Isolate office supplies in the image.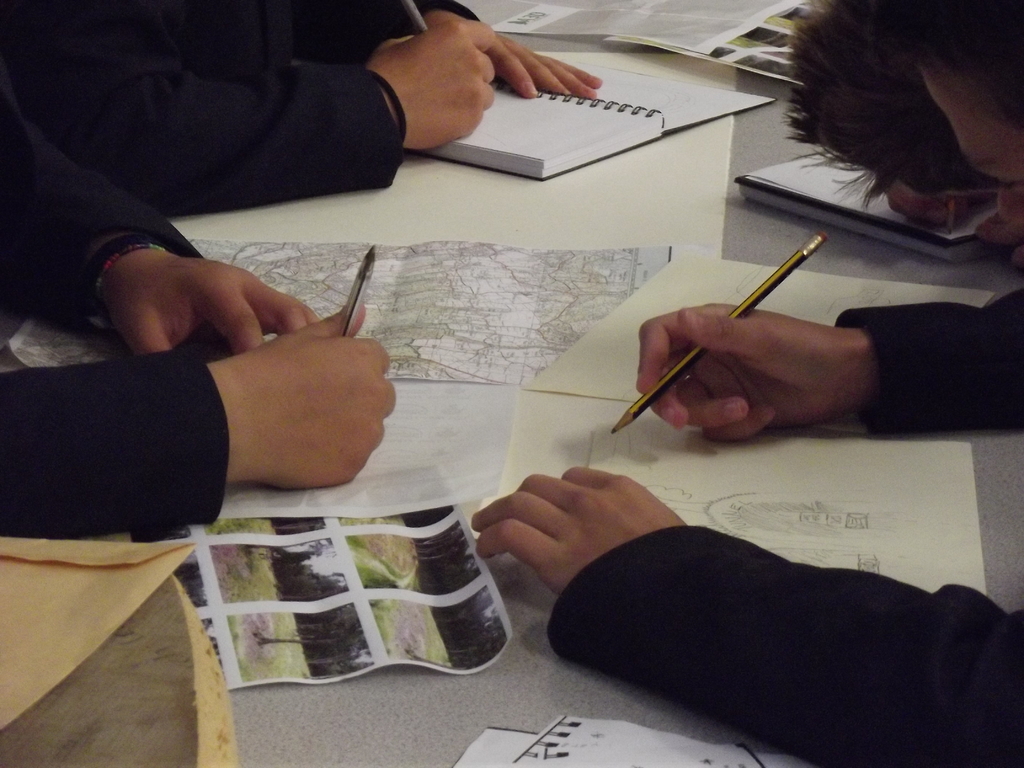
Isolated region: (497,1,792,49).
